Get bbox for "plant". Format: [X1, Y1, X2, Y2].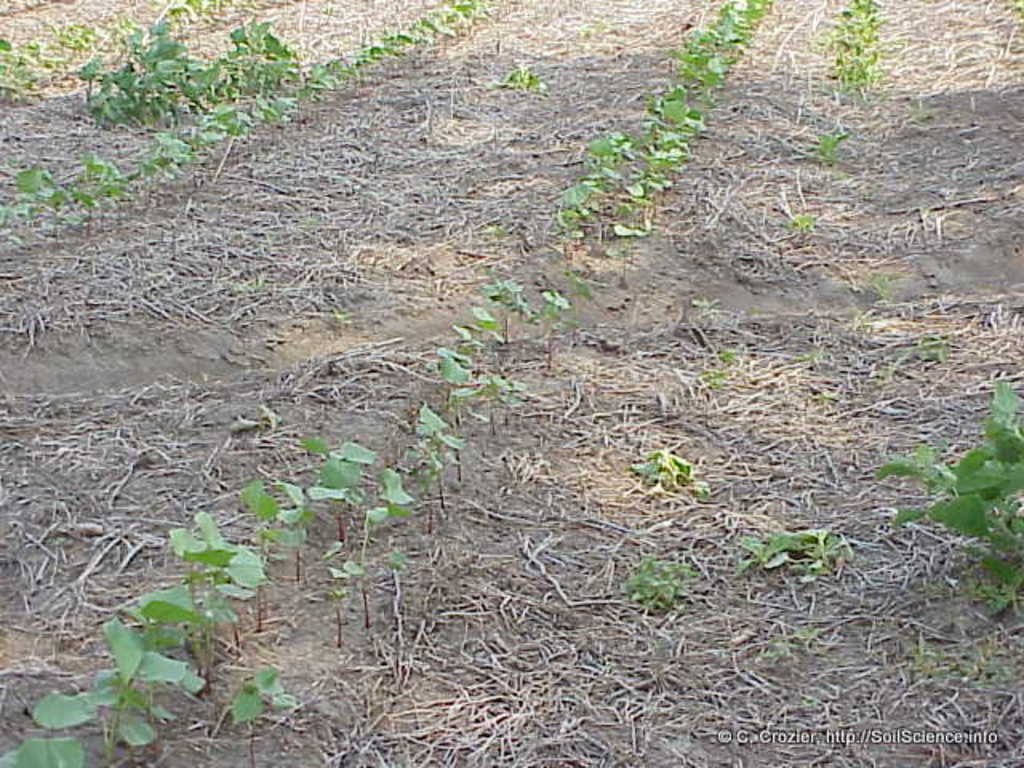
[746, 526, 859, 574].
